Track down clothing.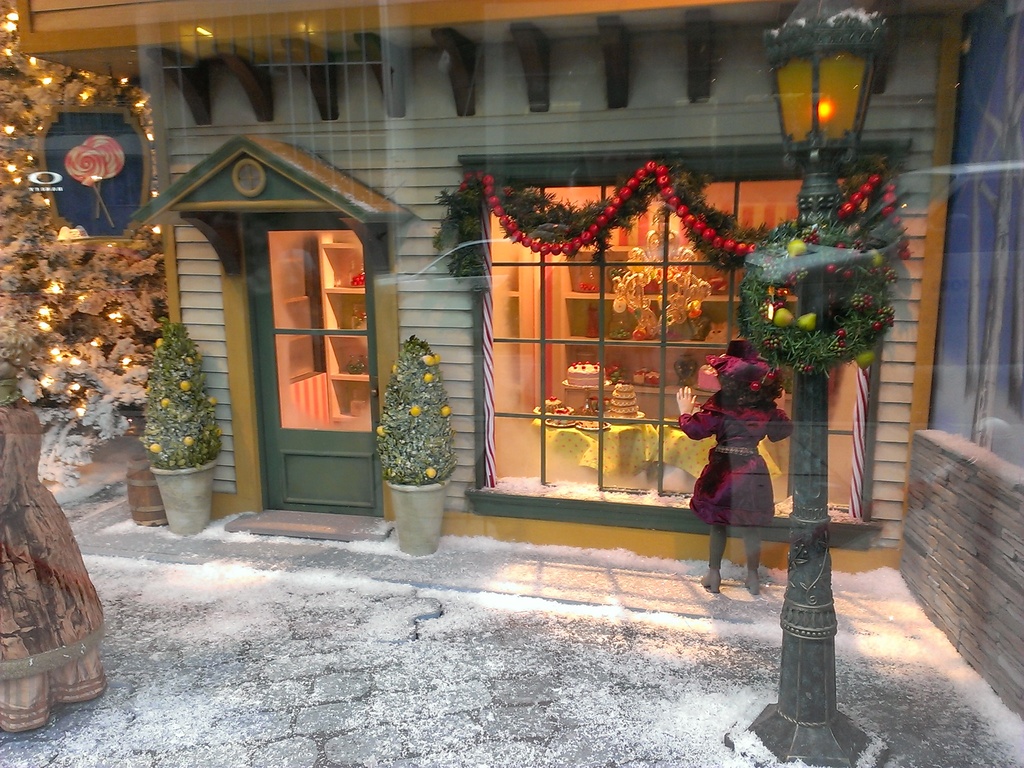
Tracked to l=685, t=337, r=799, b=574.
